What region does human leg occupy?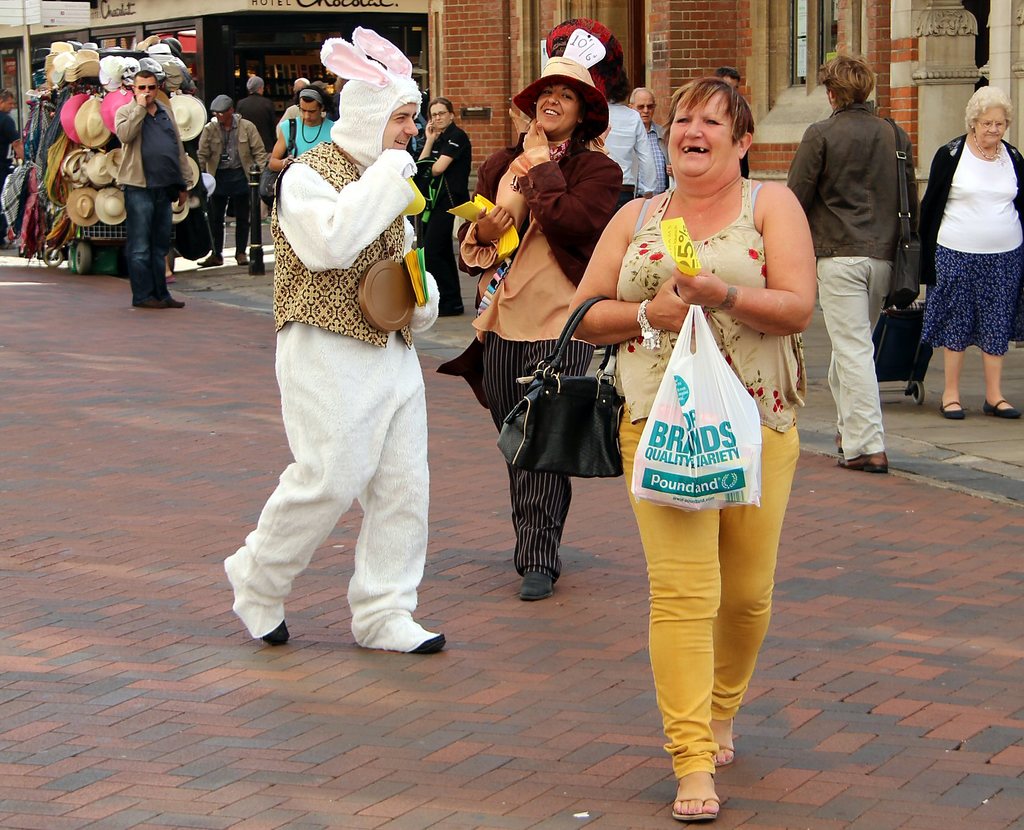
(left=124, top=188, right=166, bottom=314).
